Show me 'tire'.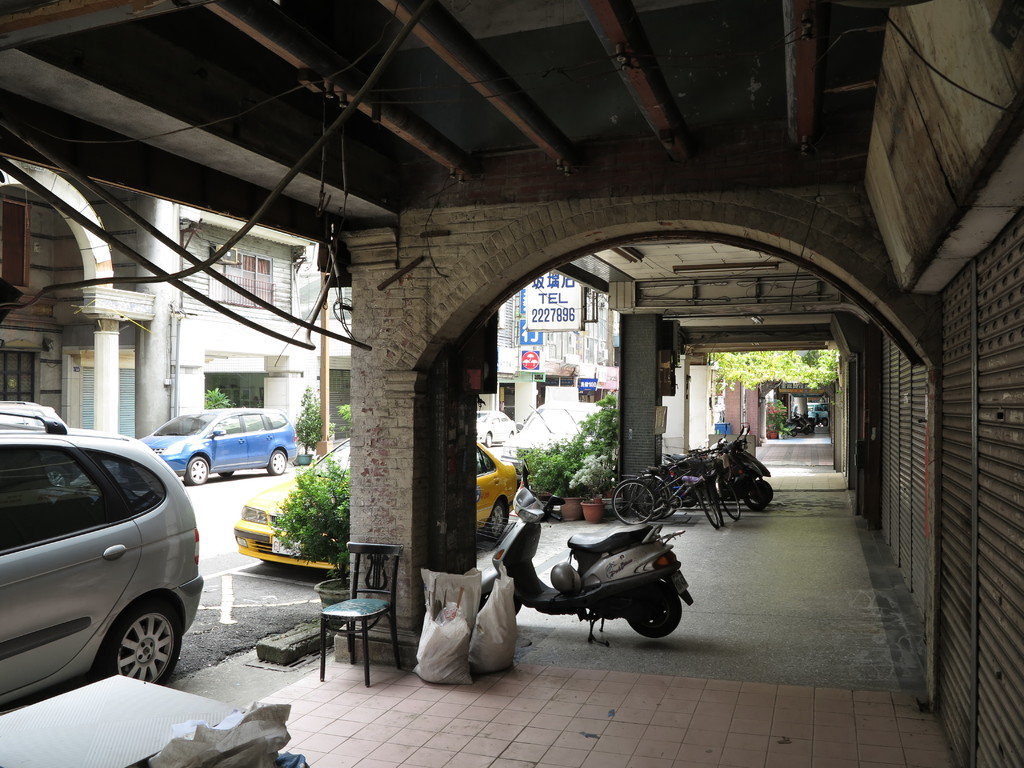
'tire' is here: <region>479, 589, 519, 618</region>.
